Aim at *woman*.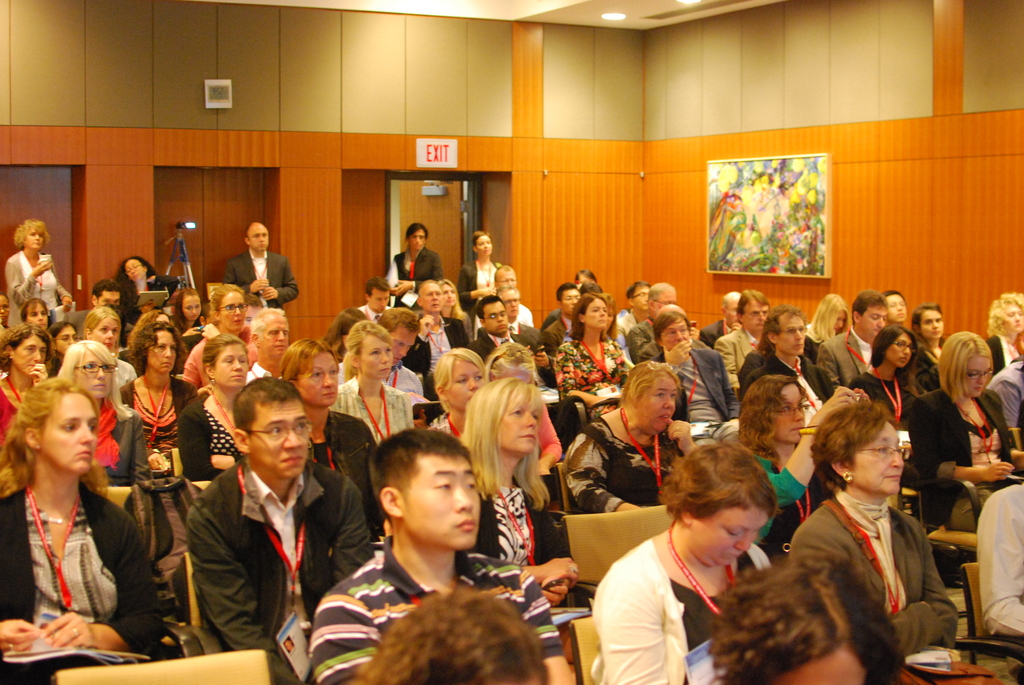
Aimed at 334, 317, 413, 456.
